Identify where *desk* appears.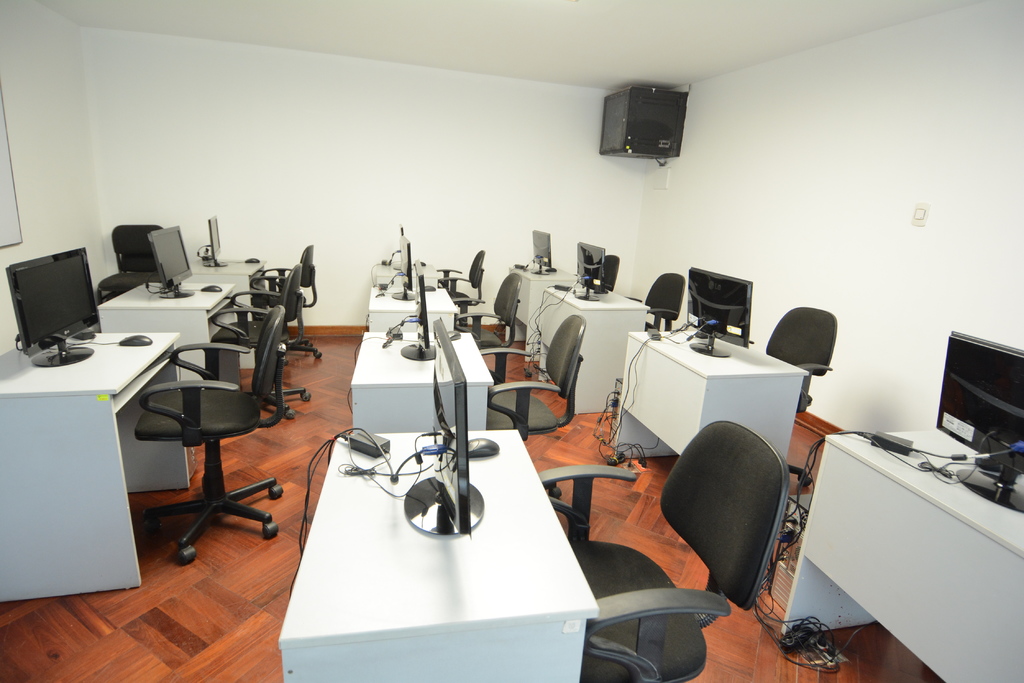
Appears at 97, 317, 884, 666.
